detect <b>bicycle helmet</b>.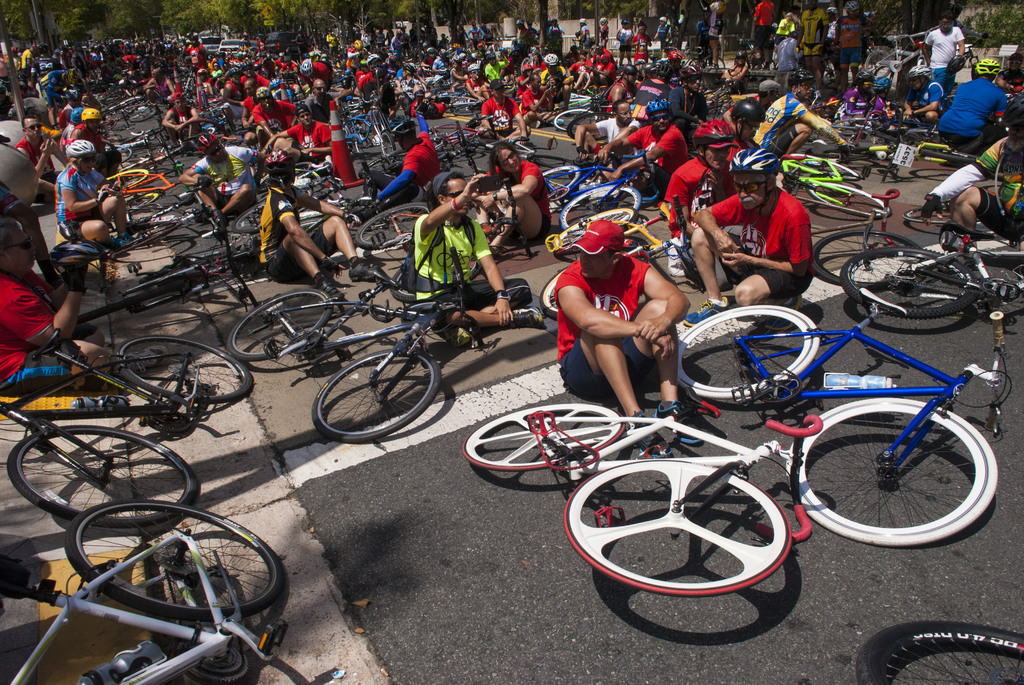
Detected at detection(197, 132, 213, 152).
